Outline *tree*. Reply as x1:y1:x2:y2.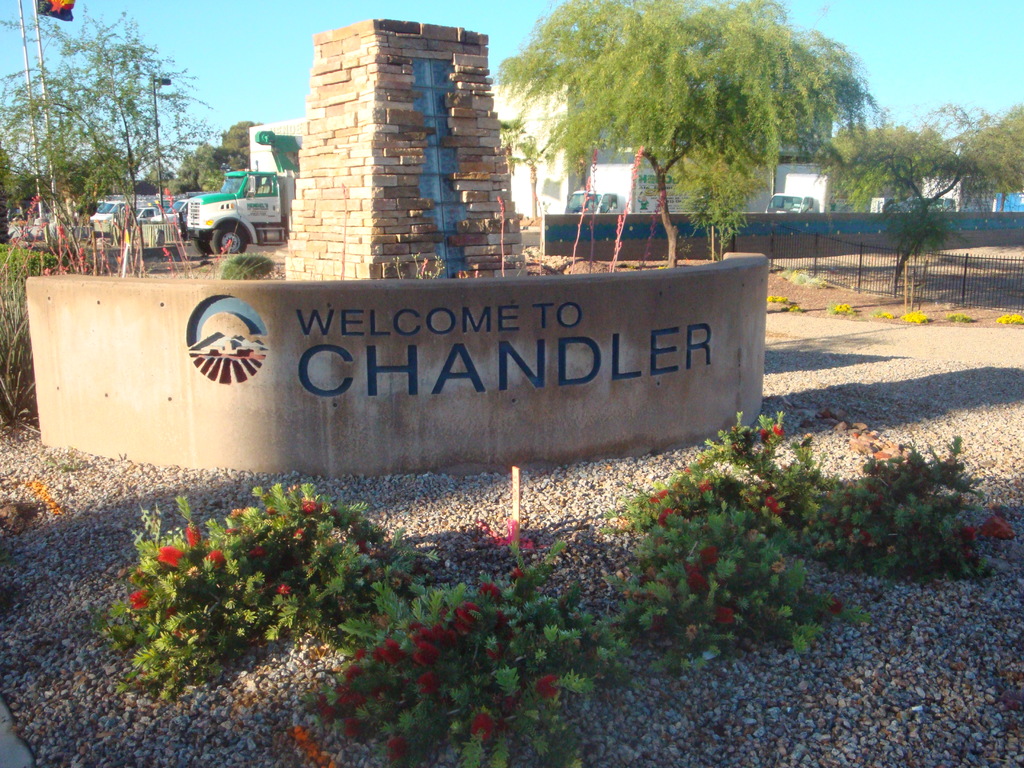
821:90:1023:282.
